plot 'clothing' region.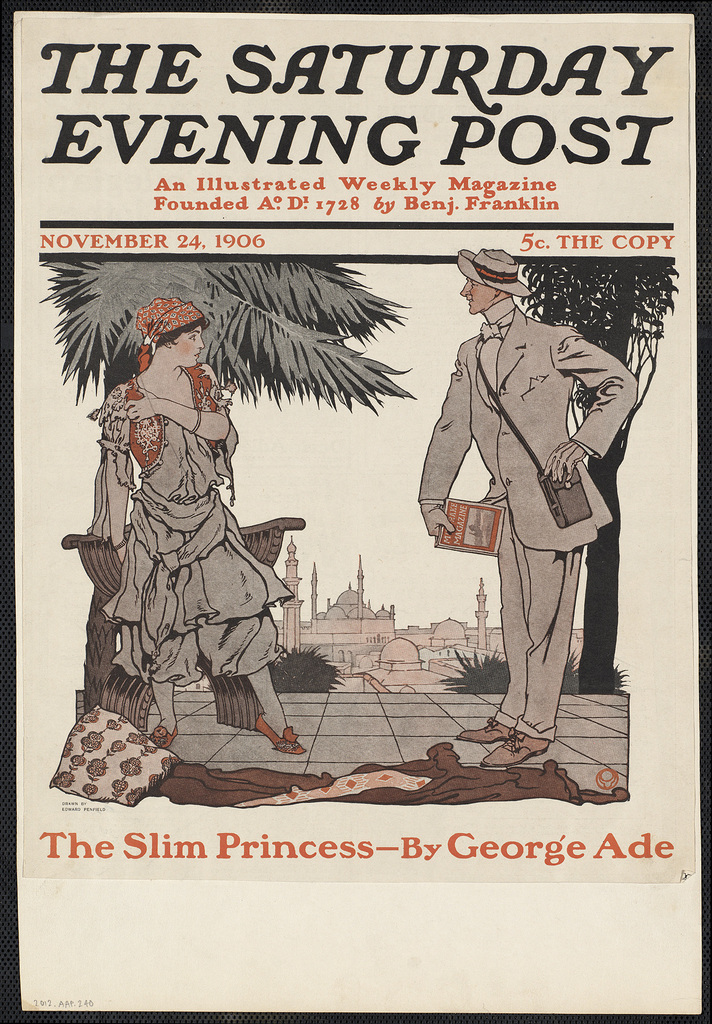
Plotted at 98:364:280:678.
